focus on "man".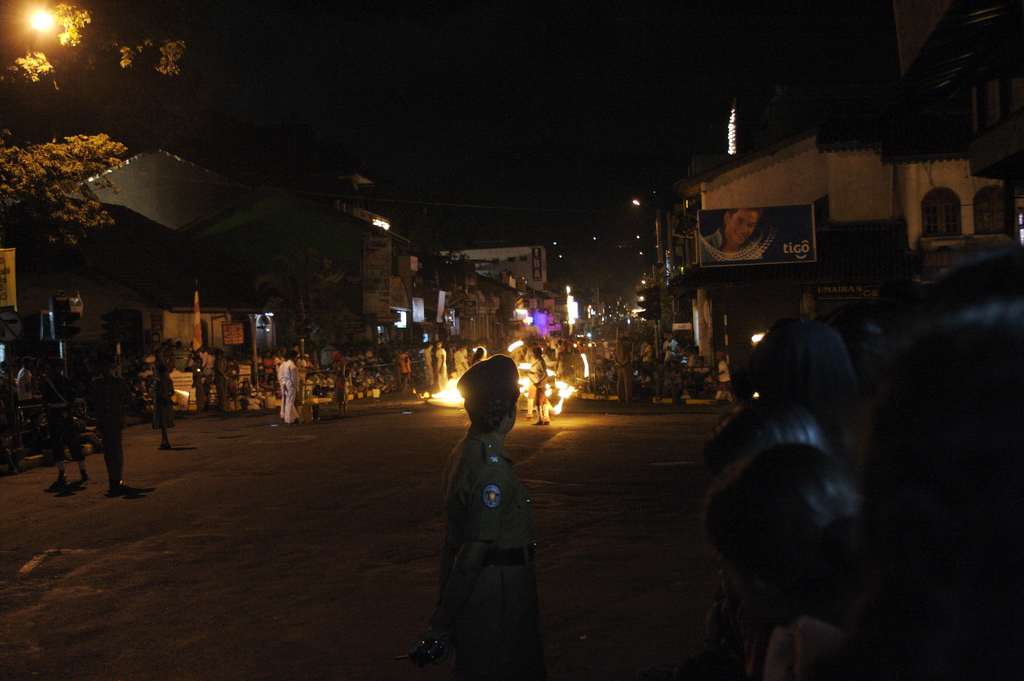
Focused at 532, 347, 552, 426.
